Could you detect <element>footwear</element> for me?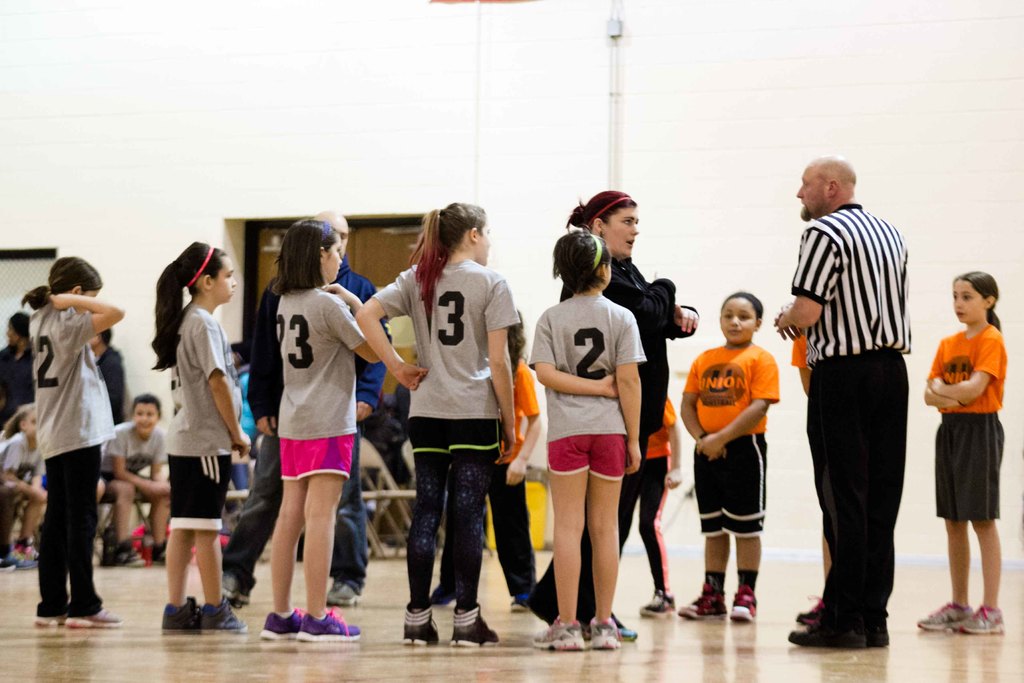
Detection result: {"left": 16, "top": 541, "right": 41, "bottom": 563}.
